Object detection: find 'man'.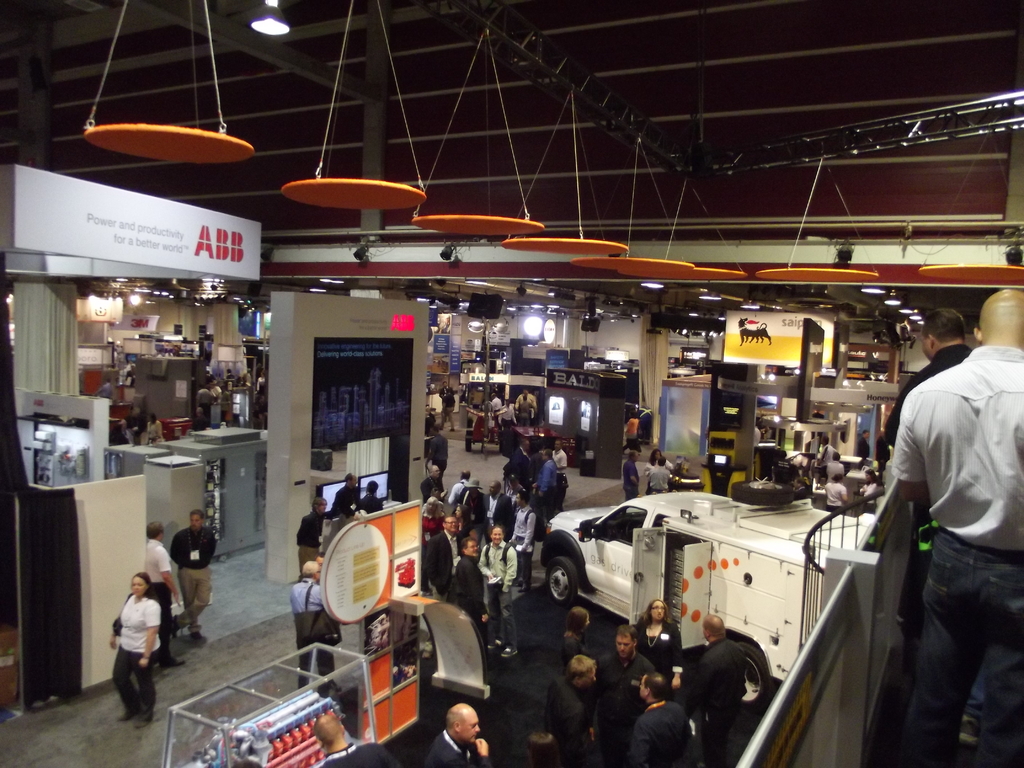
(x1=811, y1=432, x2=838, y2=470).
